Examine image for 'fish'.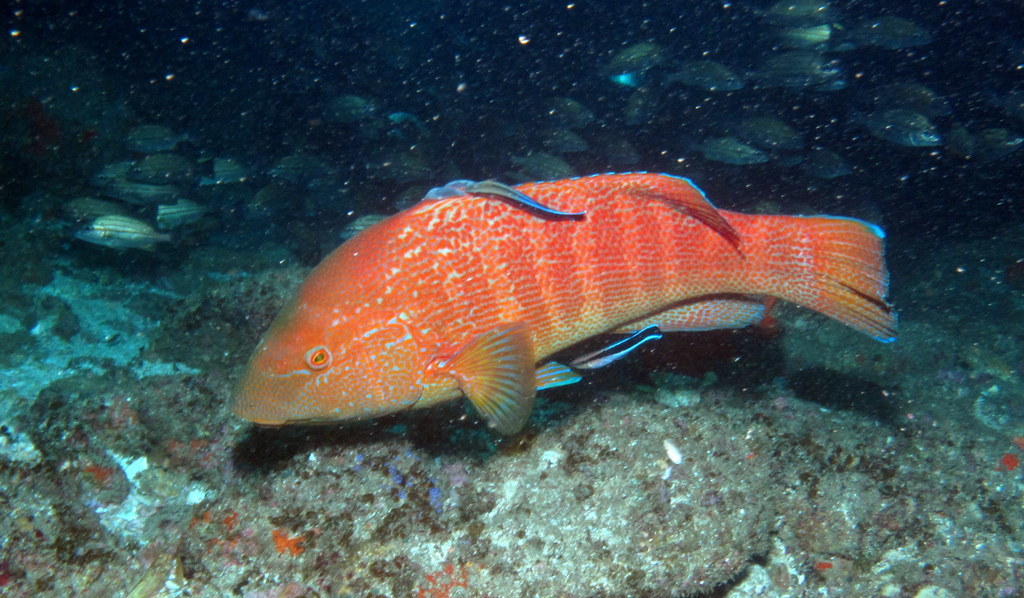
Examination result: left=224, top=168, right=902, bottom=433.
